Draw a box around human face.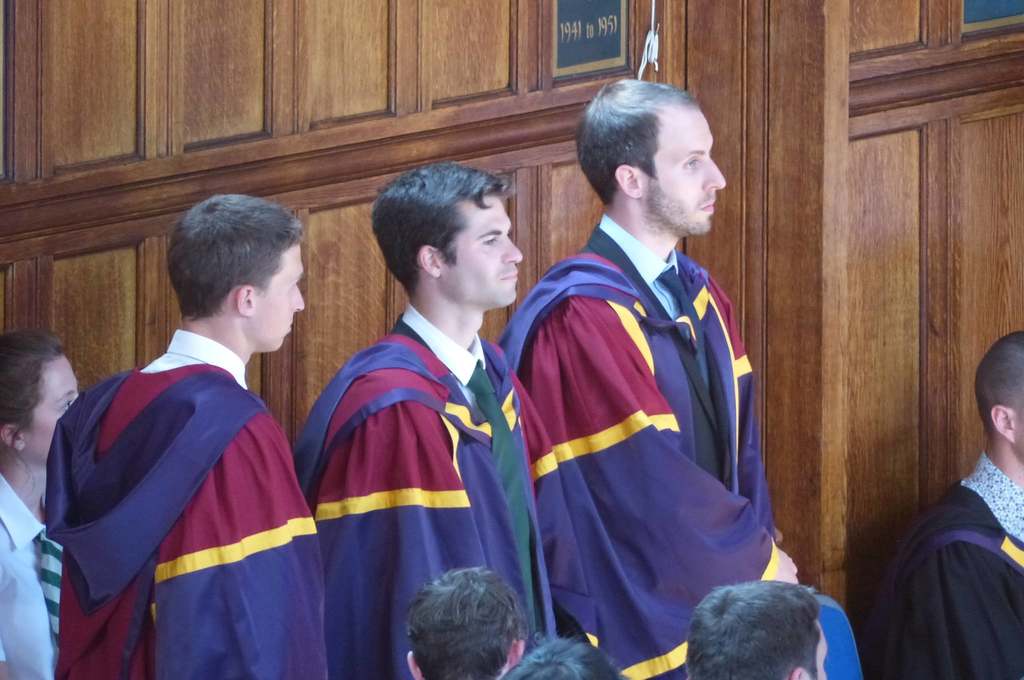
(left=440, top=190, right=516, bottom=307).
